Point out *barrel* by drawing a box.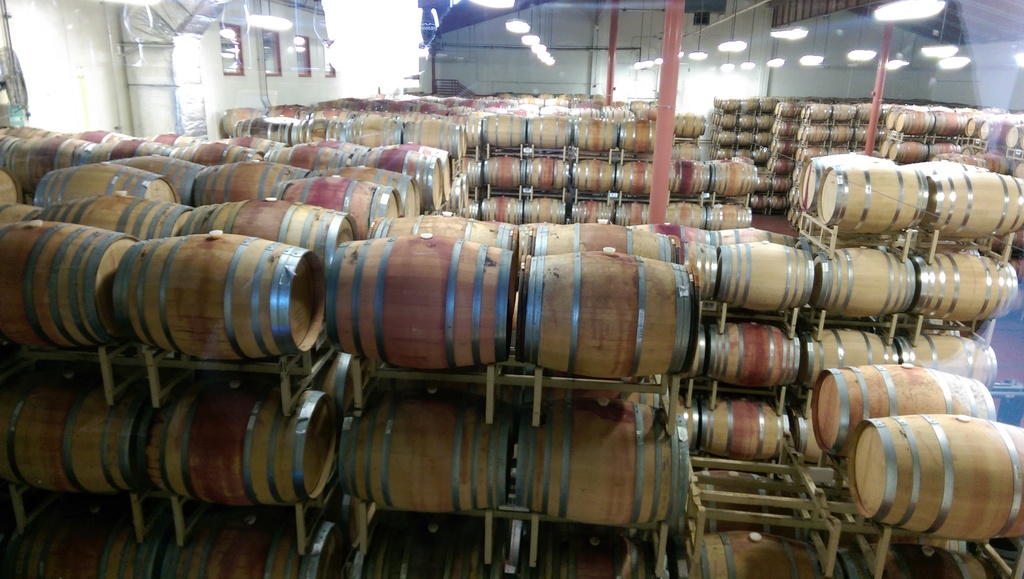
[x1=844, y1=414, x2=1023, y2=542].
